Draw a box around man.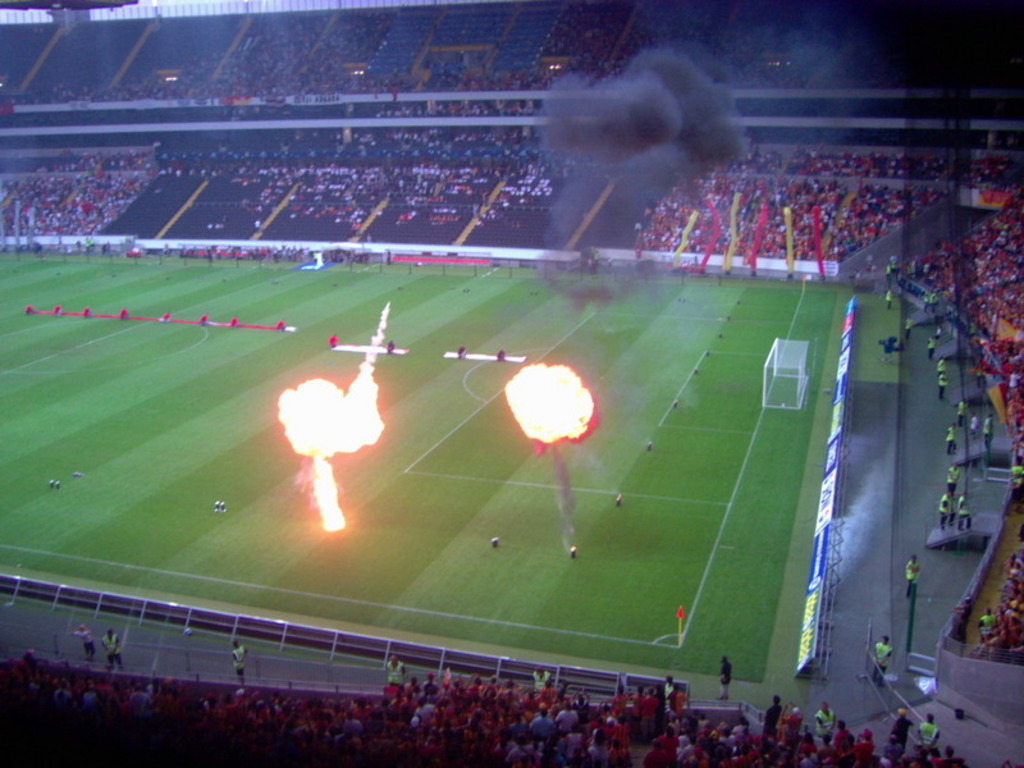
box(229, 637, 251, 687).
